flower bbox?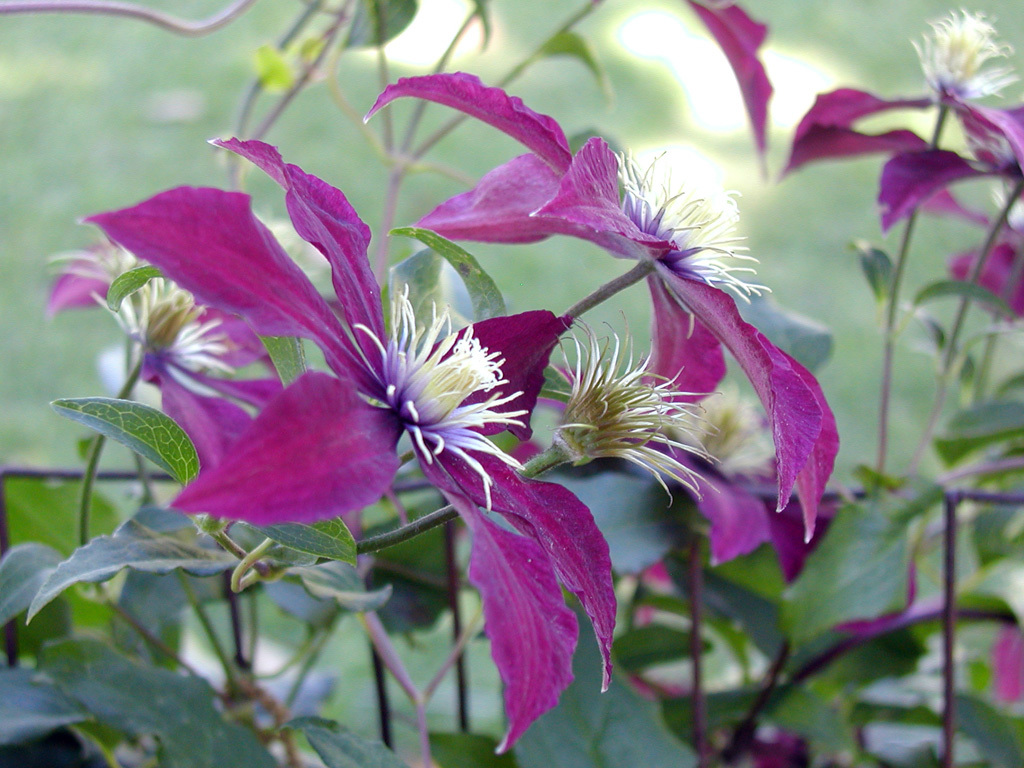
box(48, 229, 293, 471)
